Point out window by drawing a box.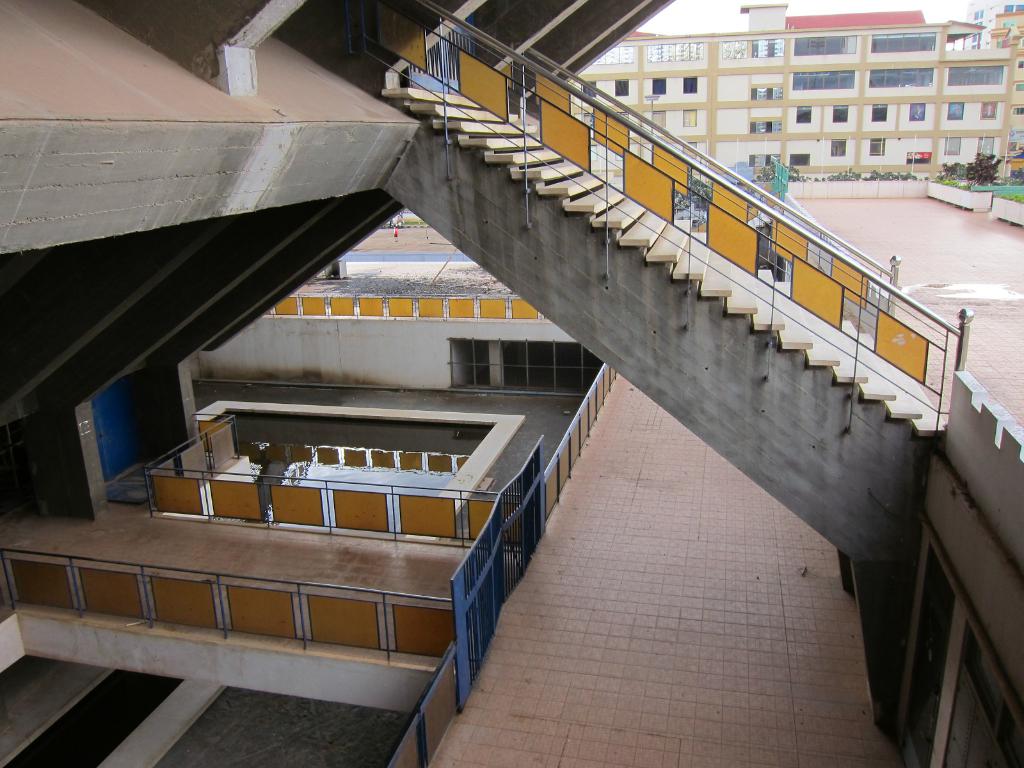
(left=681, top=108, right=697, bottom=124).
